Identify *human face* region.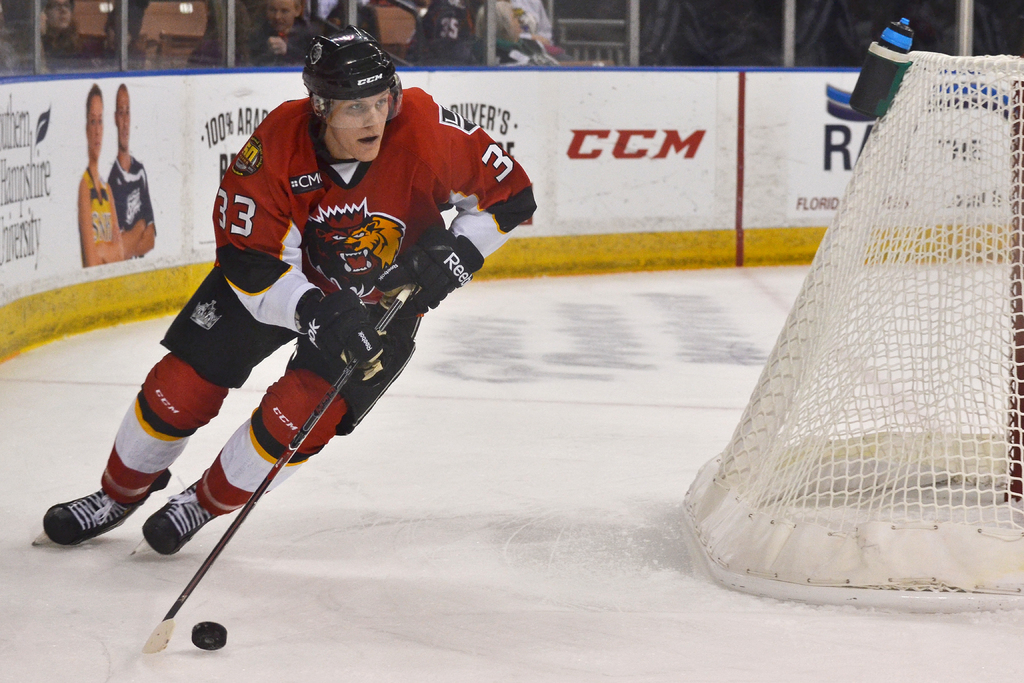
Region: (left=49, top=0, right=74, bottom=28).
